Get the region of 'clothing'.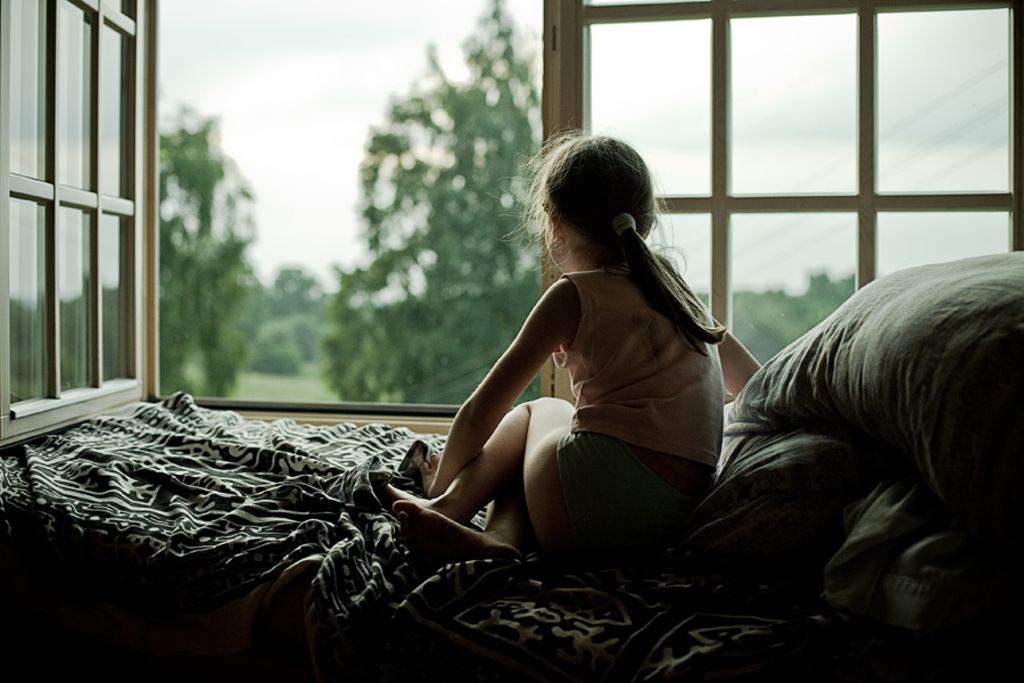
pyautogui.locateOnScreen(552, 266, 719, 568).
